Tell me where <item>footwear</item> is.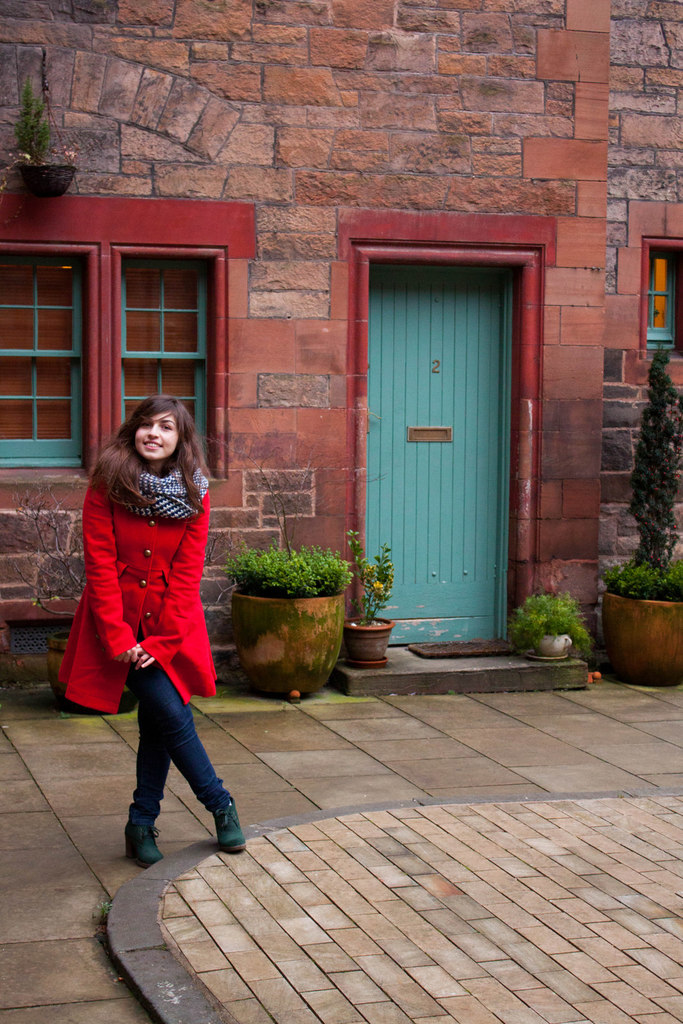
<item>footwear</item> is at region(209, 799, 240, 851).
